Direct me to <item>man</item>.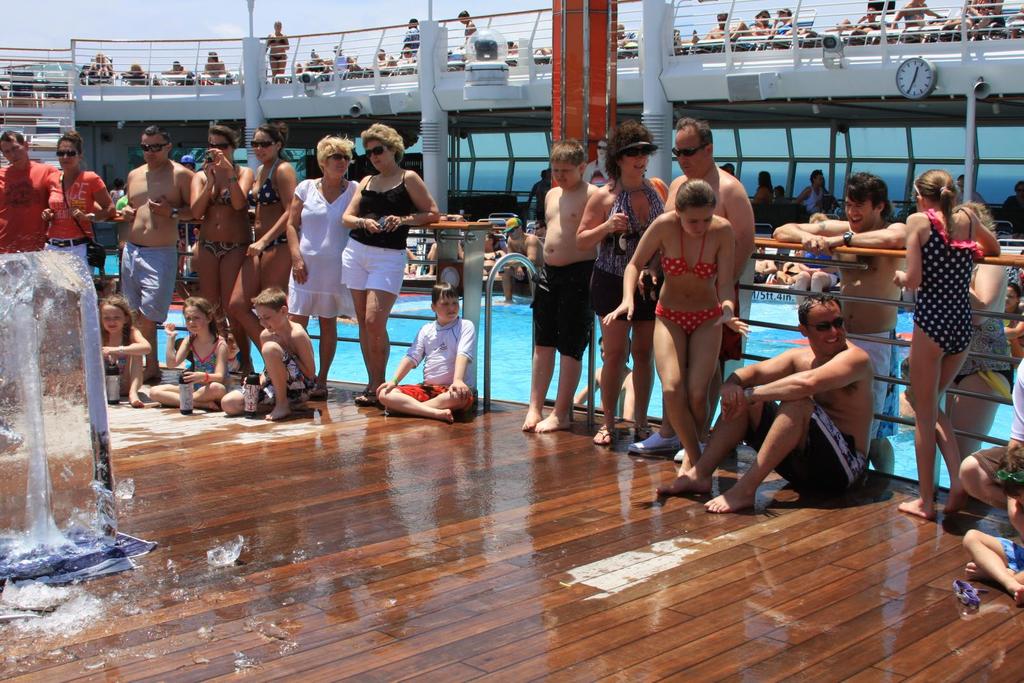
Direction: bbox=[651, 291, 877, 515].
